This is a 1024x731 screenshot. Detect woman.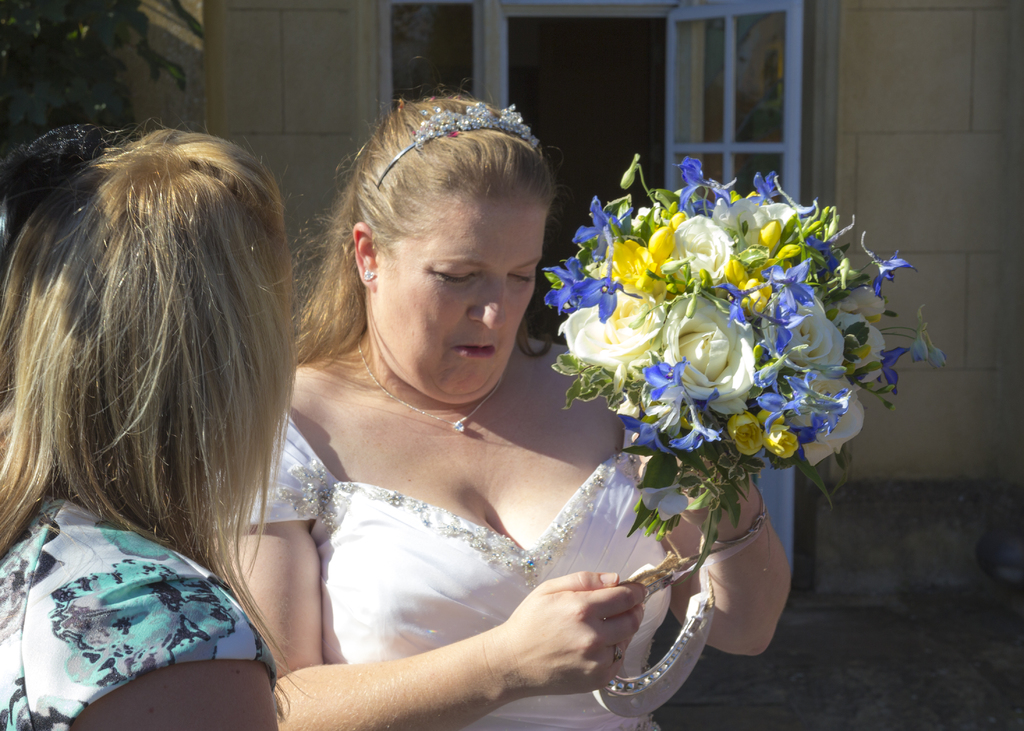
[left=0, top=113, right=299, bottom=730].
